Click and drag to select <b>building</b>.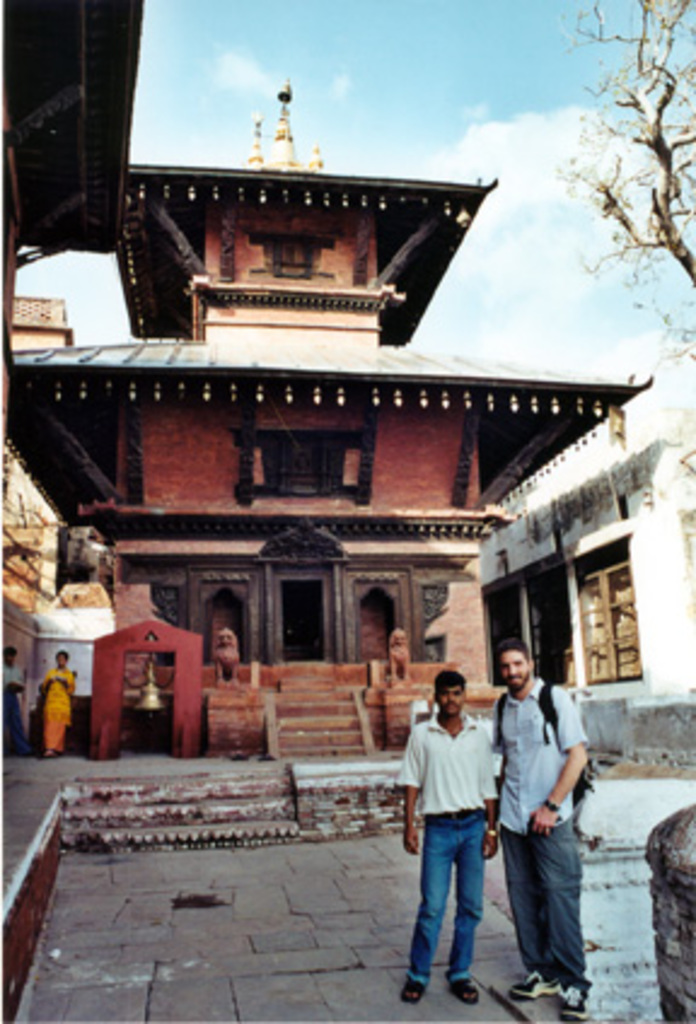
Selection: 471,394,694,768.
